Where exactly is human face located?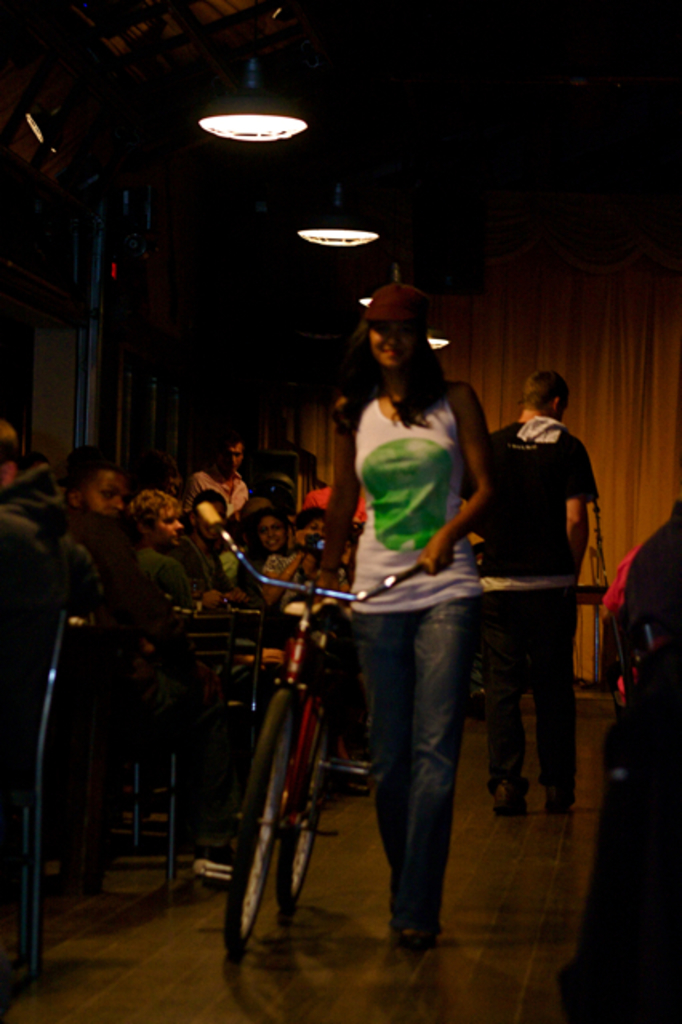
Its bounding box is (88,478,128,523).
